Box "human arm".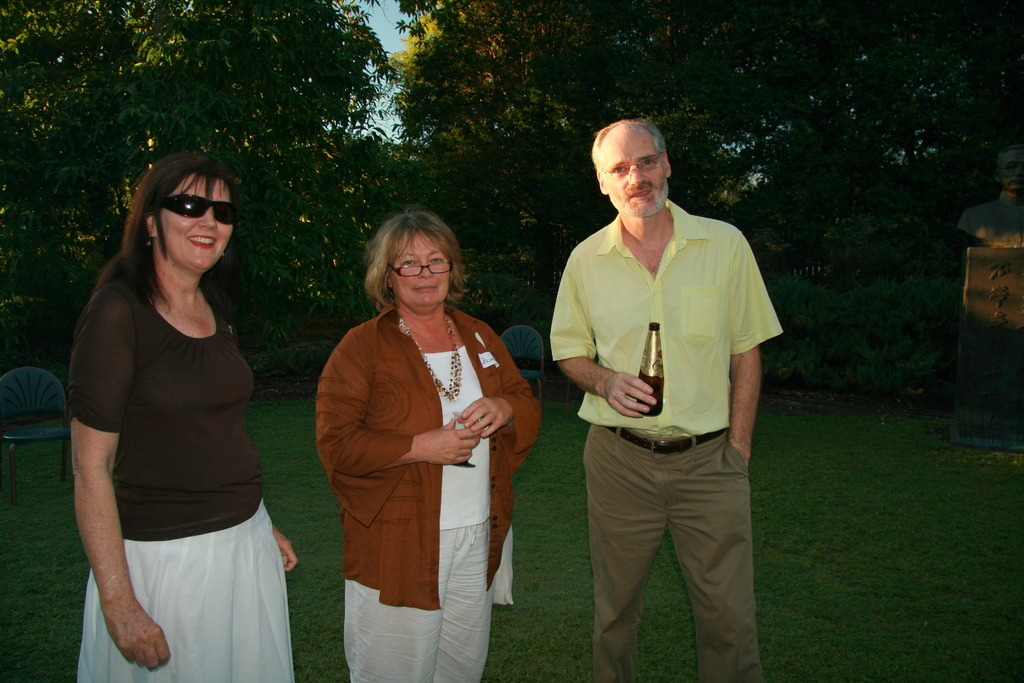
455 327 544 436.
